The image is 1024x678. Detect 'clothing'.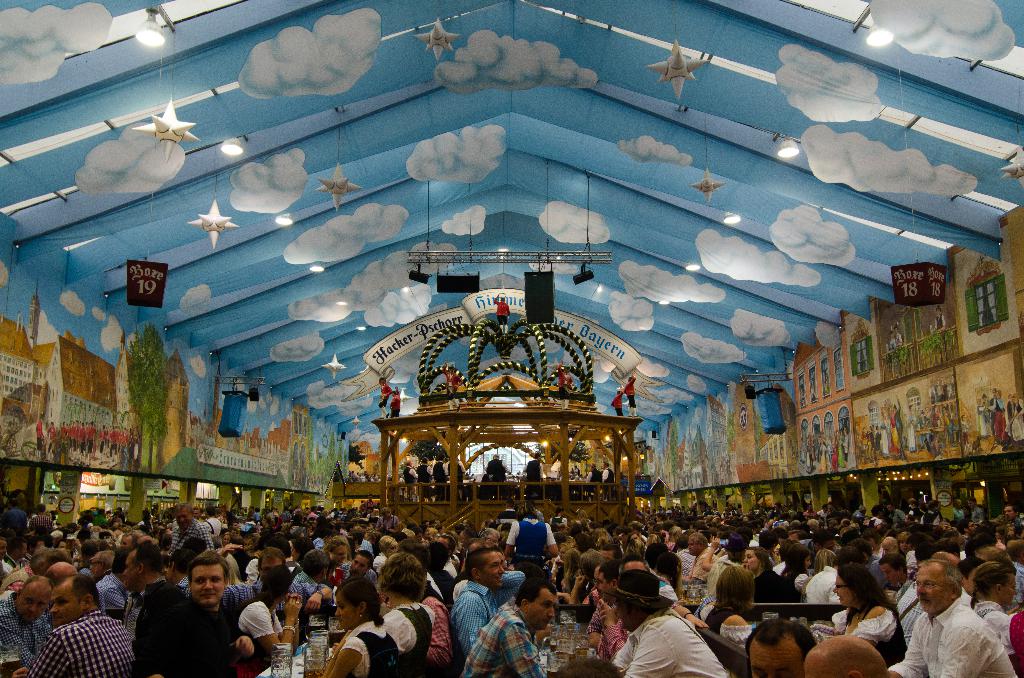
Detection: left=294, top=570, right=322, bottom=597.
